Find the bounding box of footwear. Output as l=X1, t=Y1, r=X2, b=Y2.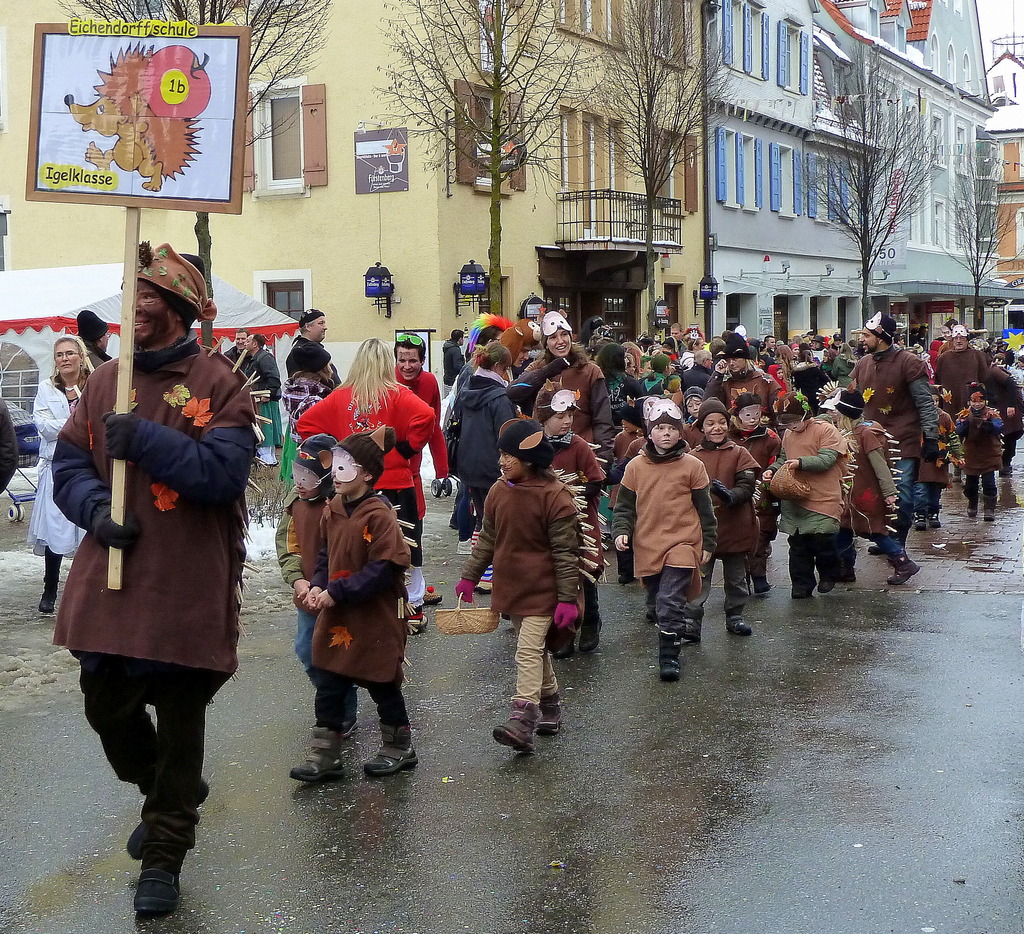
l=538, t=694, r=561, b=737.
